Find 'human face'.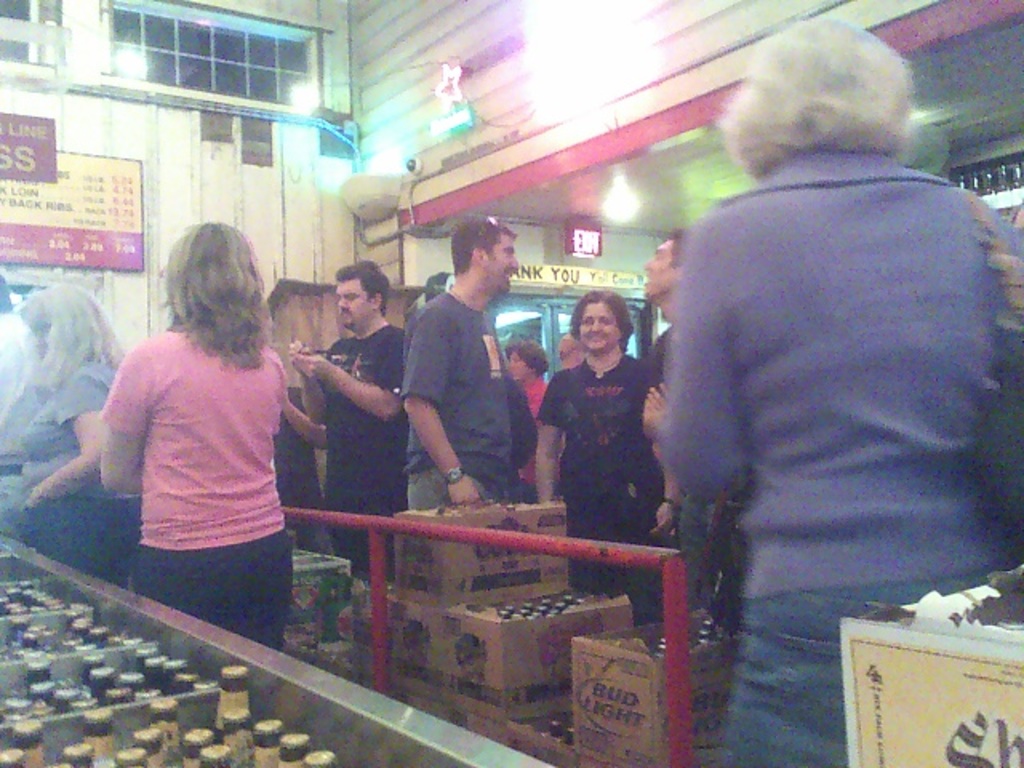
l=646, t=240, r=682, b=296.
